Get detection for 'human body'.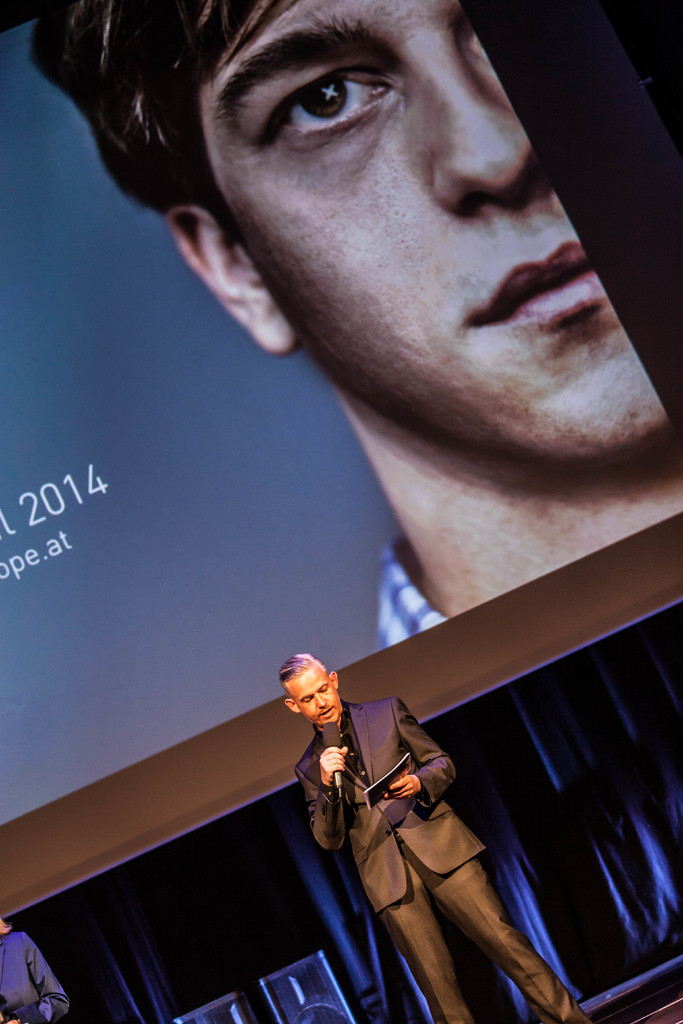
Detection: bbox(26, 0, 682, 650).
